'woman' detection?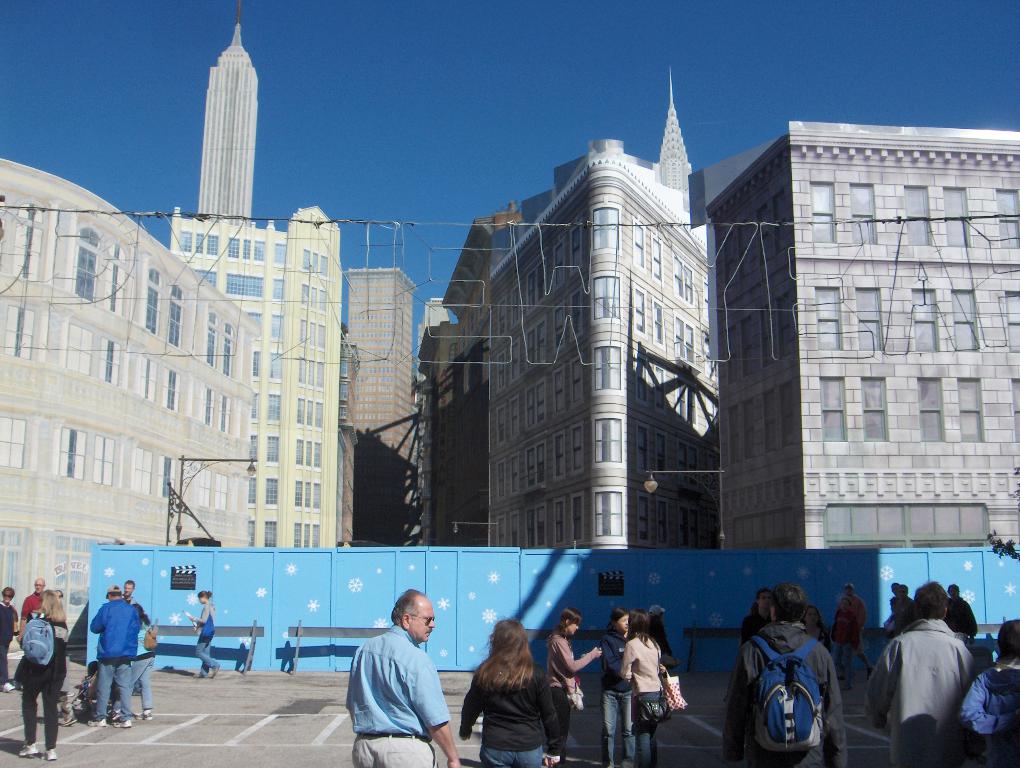
box(550, 611, 602, 763)
